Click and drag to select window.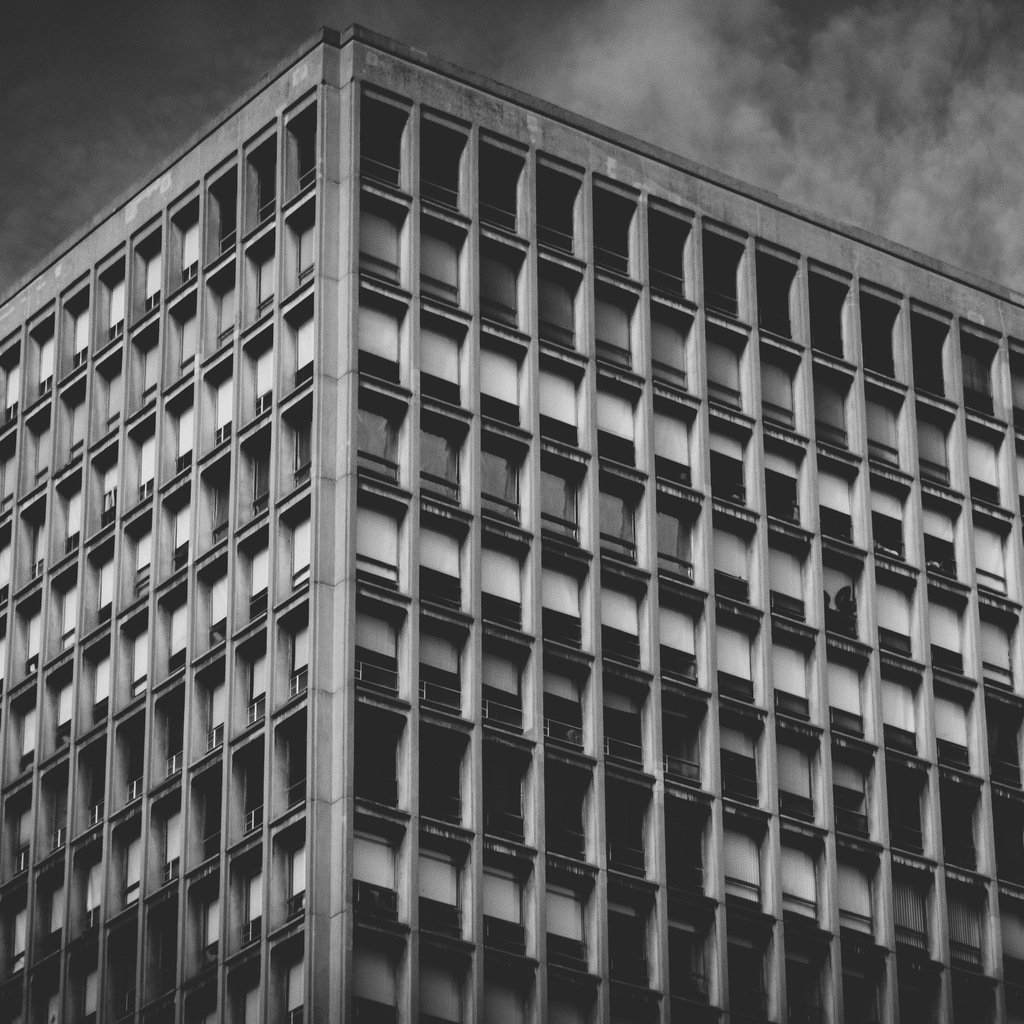
Selection: BBox(545, 254, 590, 354).
